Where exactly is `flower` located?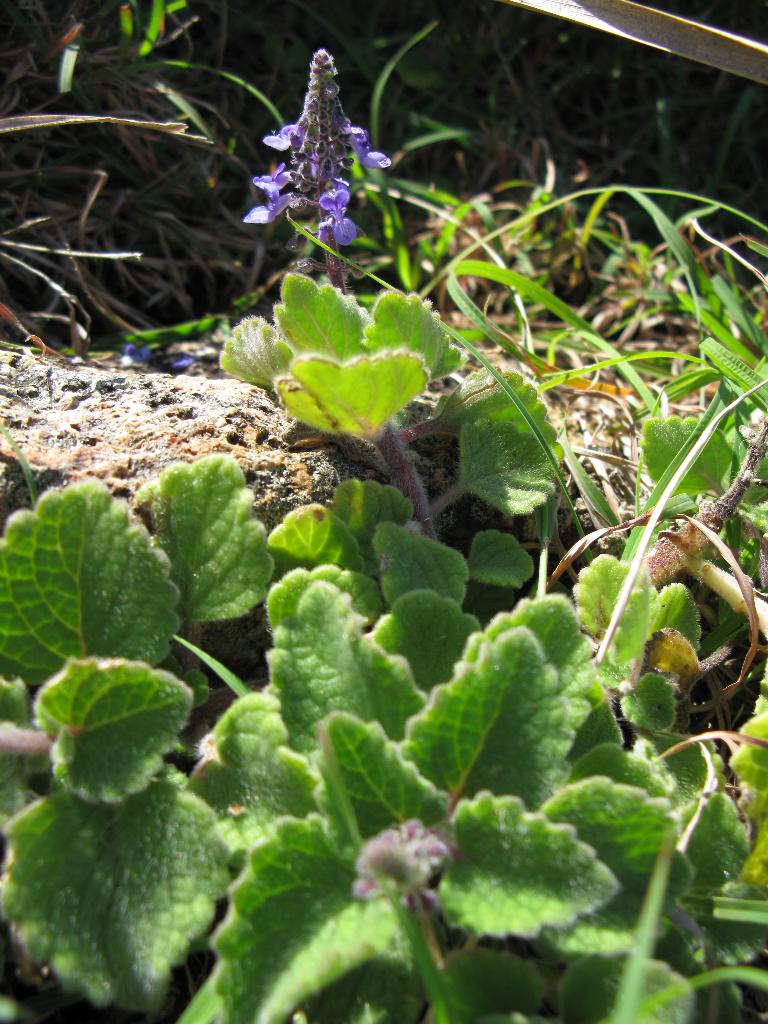
Its bounding box is rect(246, 49, 401, 239).
